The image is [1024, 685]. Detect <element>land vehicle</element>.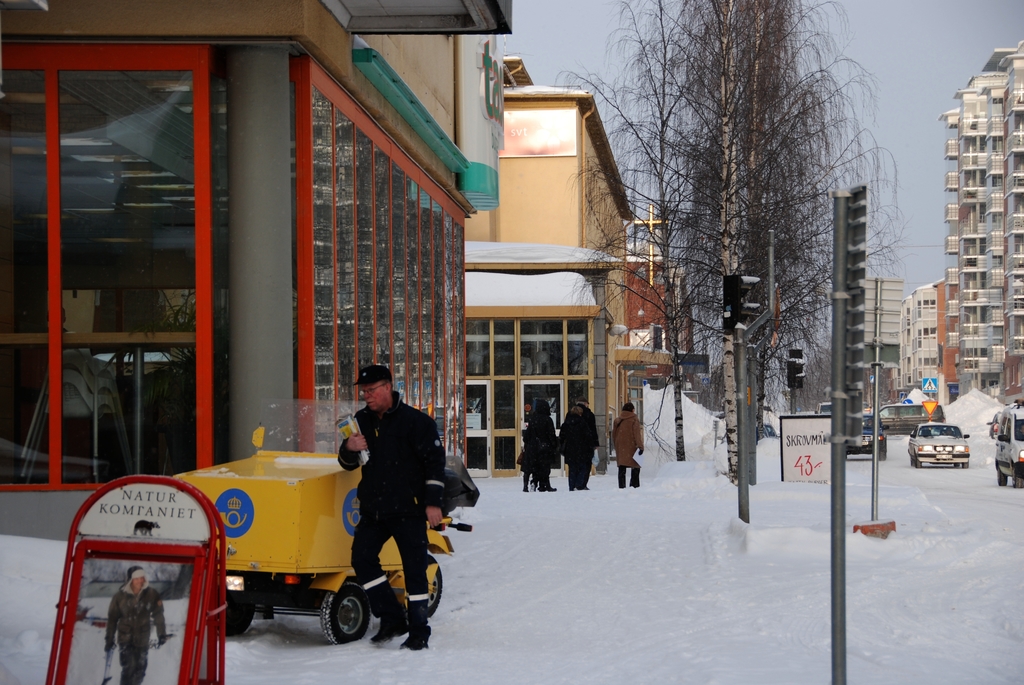
Detection: (left=815, top=398, right=833, bottom=416).
